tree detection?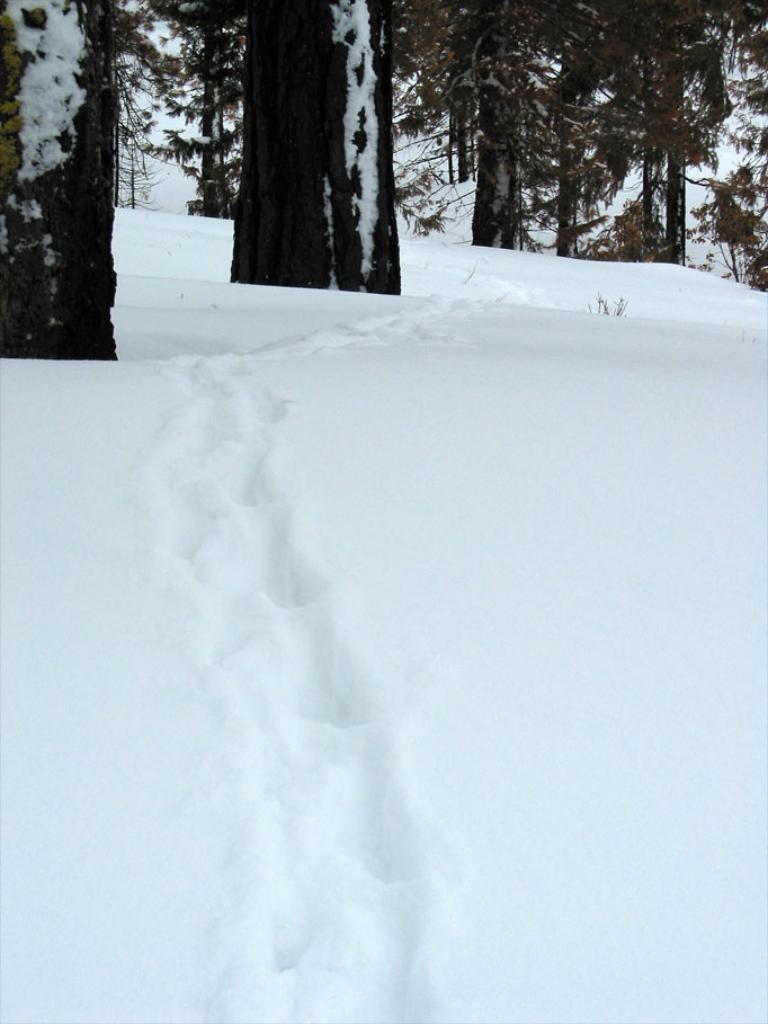
region(229, 0, 404, 295)
